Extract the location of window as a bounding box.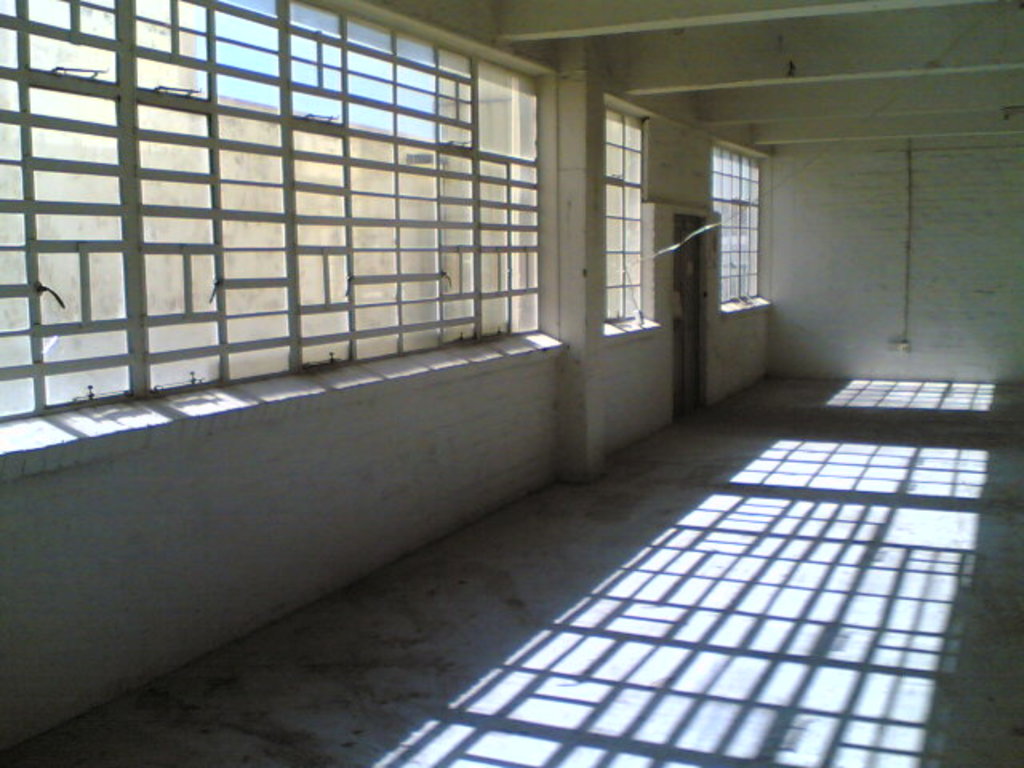
bbox(702, 134, 763, 302).
